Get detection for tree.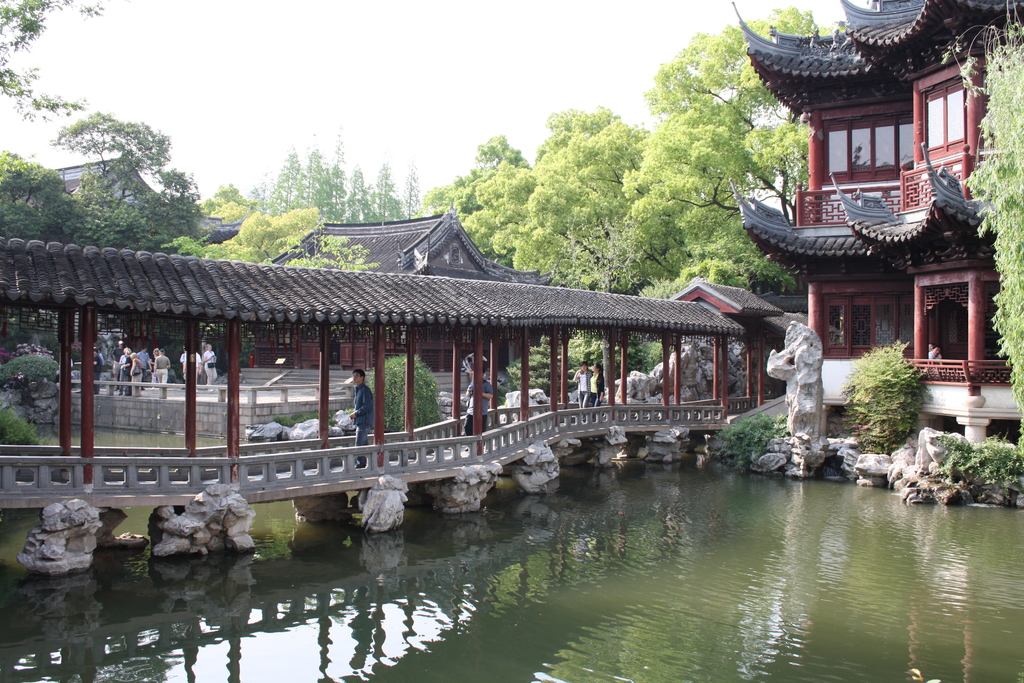
Detection: (319,235,376,272).
